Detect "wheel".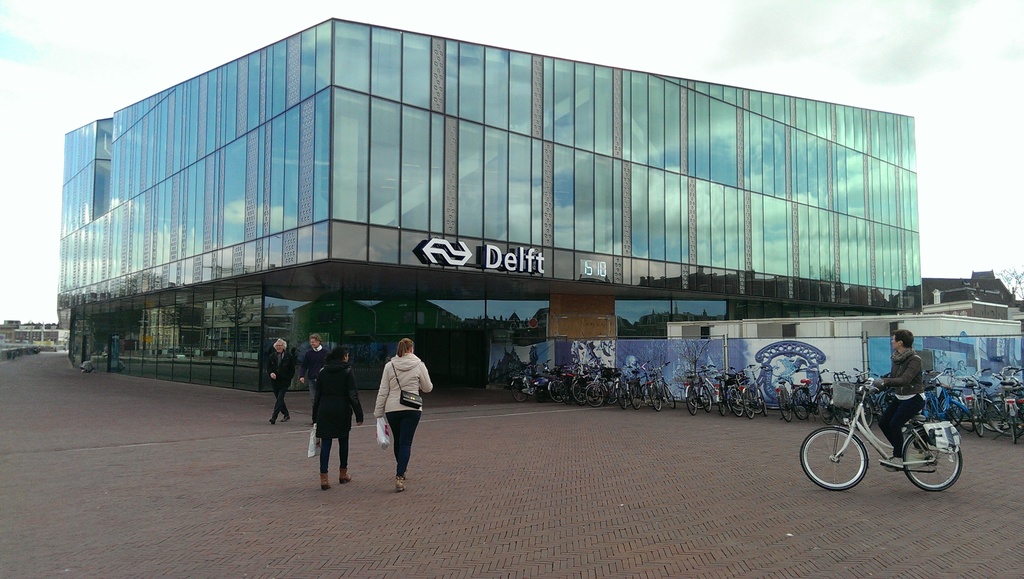
Detected at {"left": 641, "top": 384, "right": 655, "bottom": 405}.
